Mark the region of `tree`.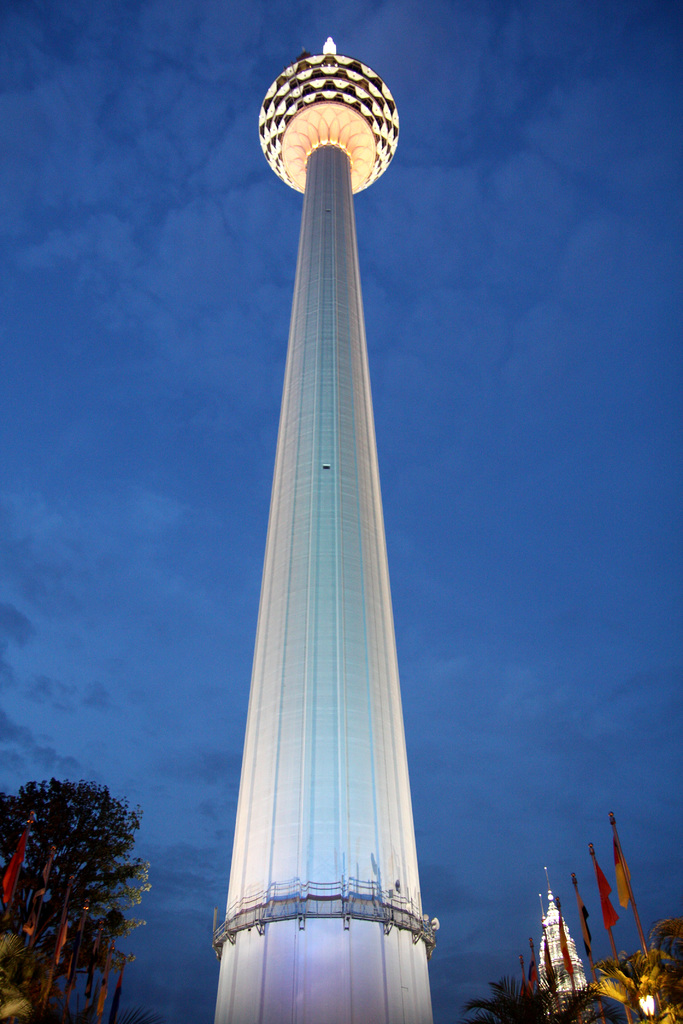
Region: 0,777,148,1019.
